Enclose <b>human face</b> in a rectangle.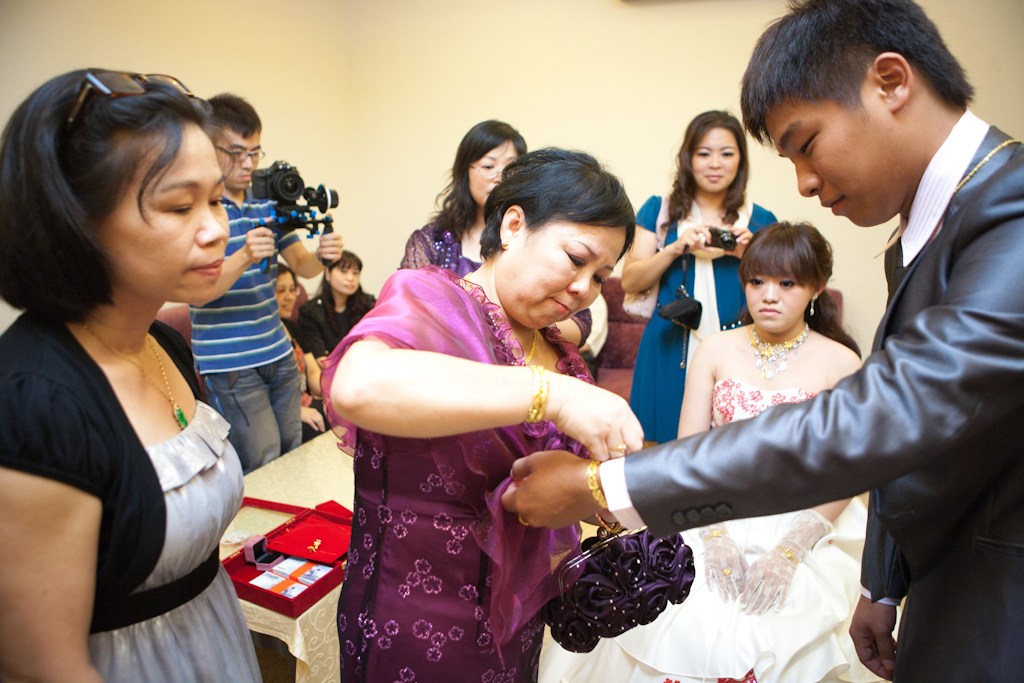
x1=466 y1=143 x2=514 y2=209.
